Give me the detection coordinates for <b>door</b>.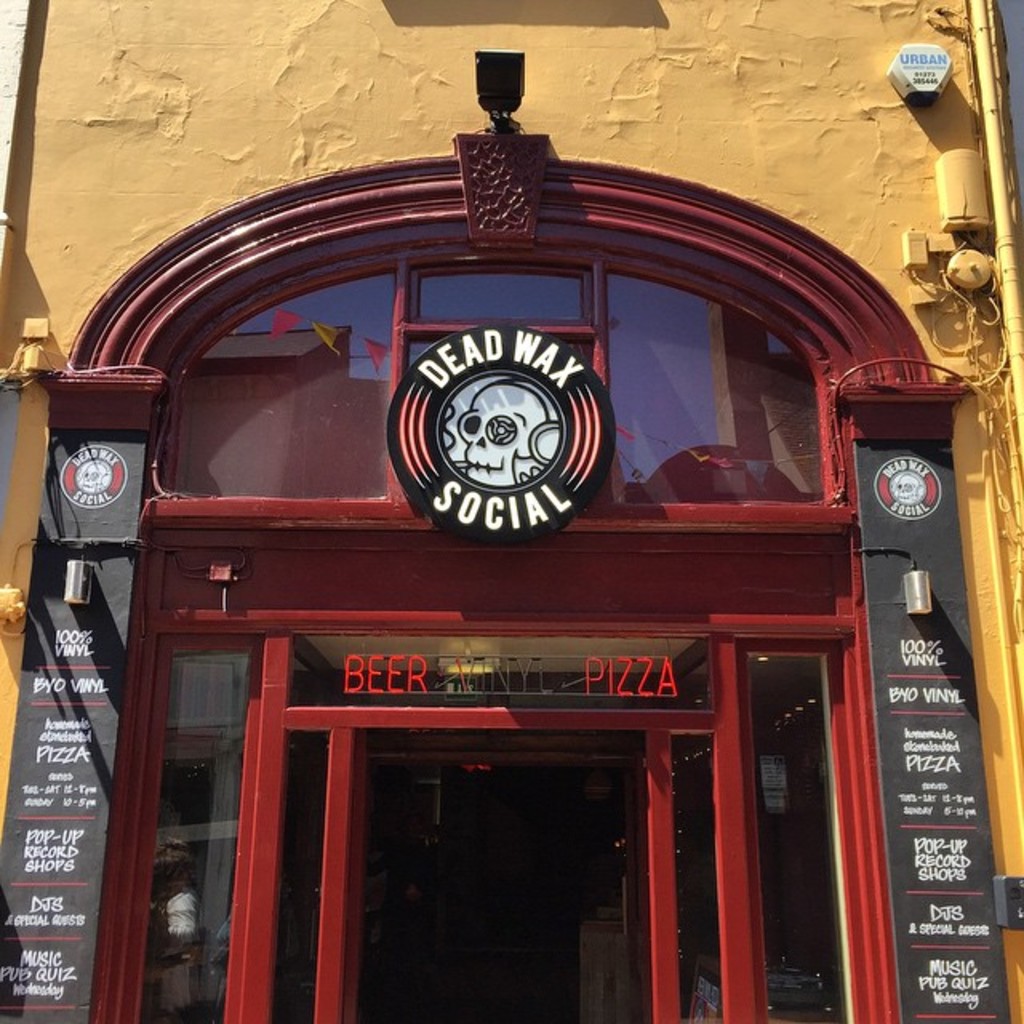
269,718,726,1022.
